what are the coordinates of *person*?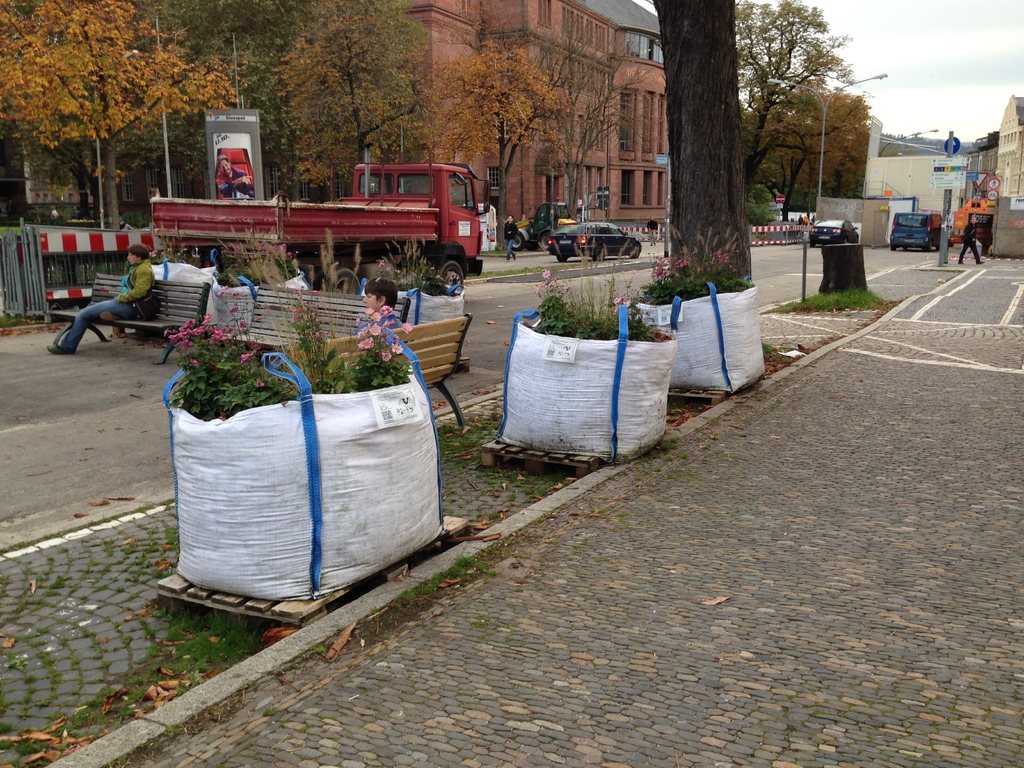
<box>216,155,257,196</box>.
